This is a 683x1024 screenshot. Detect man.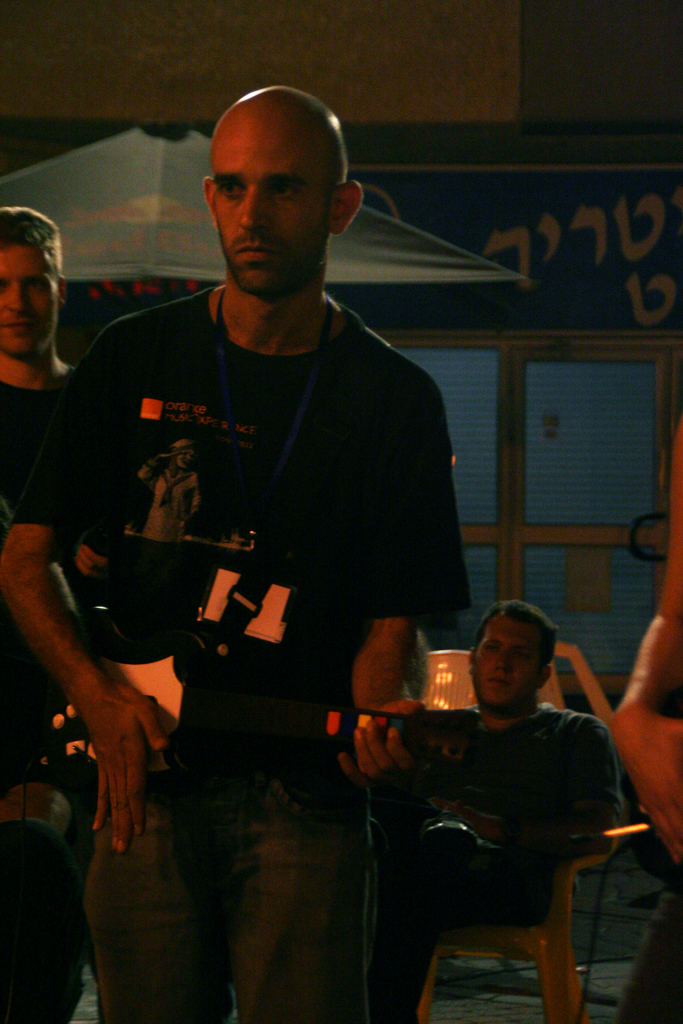
bbox=(37, 109, 492, 910).
